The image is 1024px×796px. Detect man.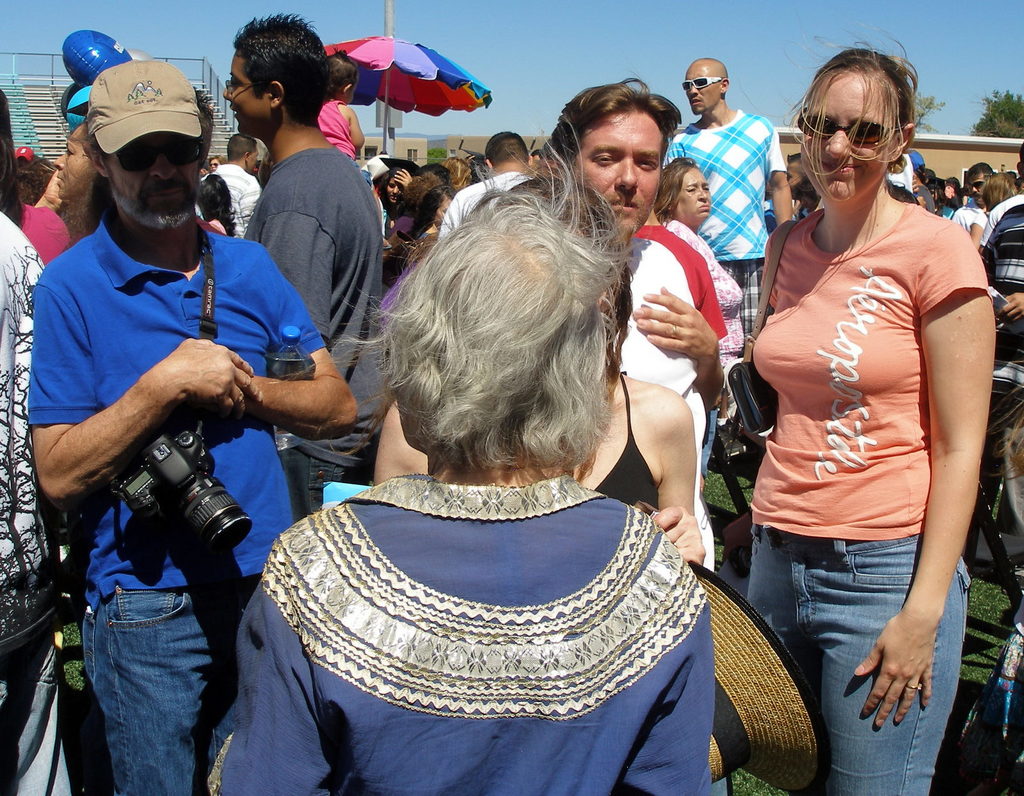
Detection: pyautogui.locateOnScreen(534, 65, 725, 558).
